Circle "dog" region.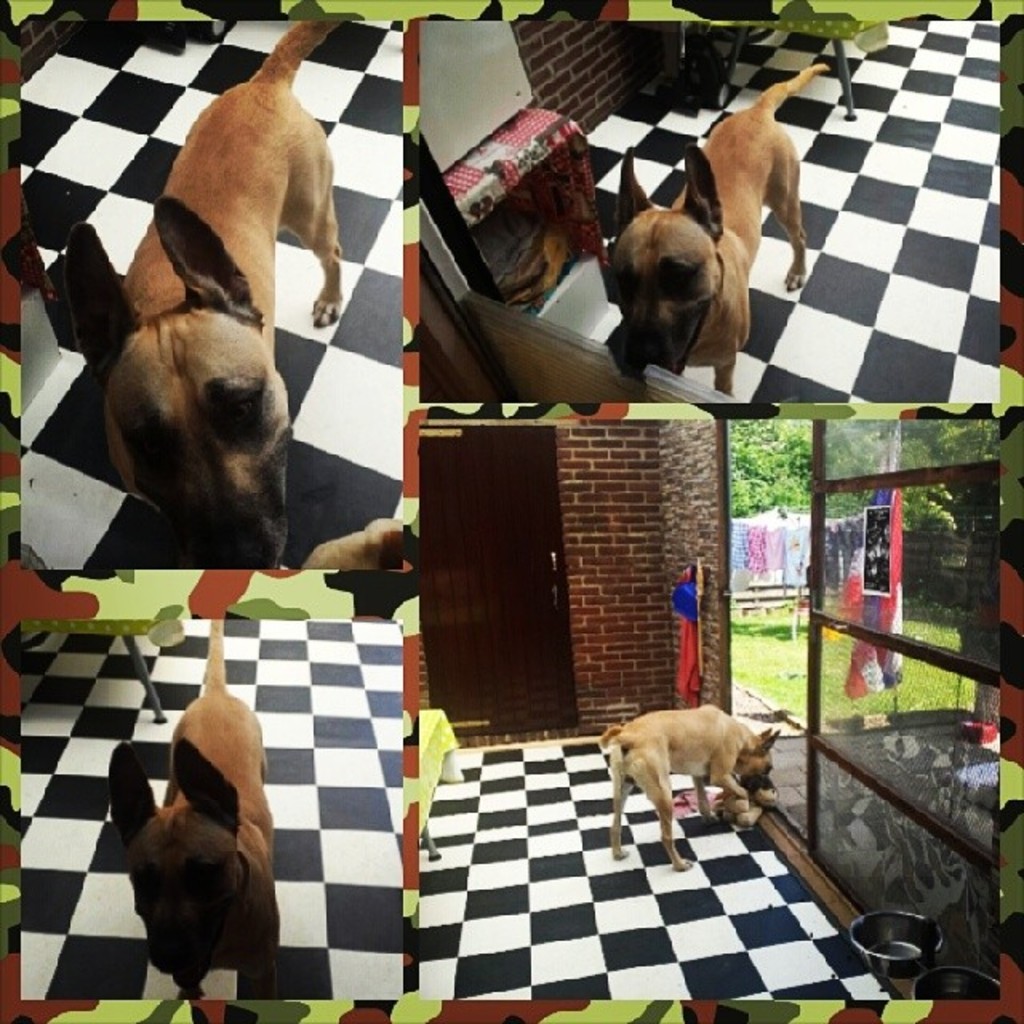
Region: {"left": 605, "top": 58, "right": 829, "bottom": 400}.
